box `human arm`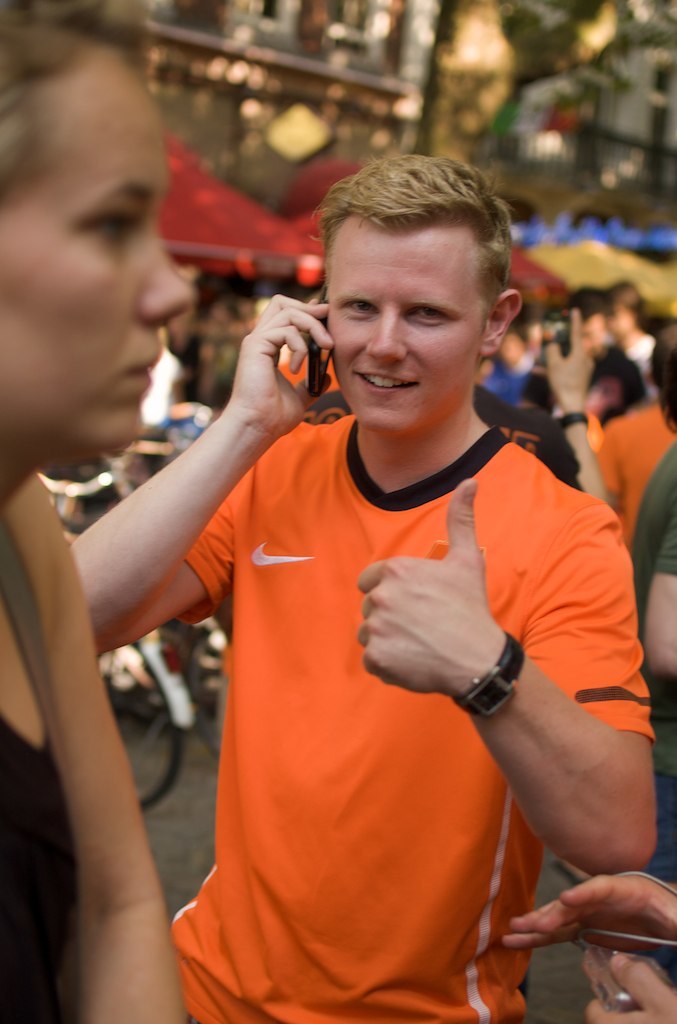
box=[23, 540, 195, 1023]
